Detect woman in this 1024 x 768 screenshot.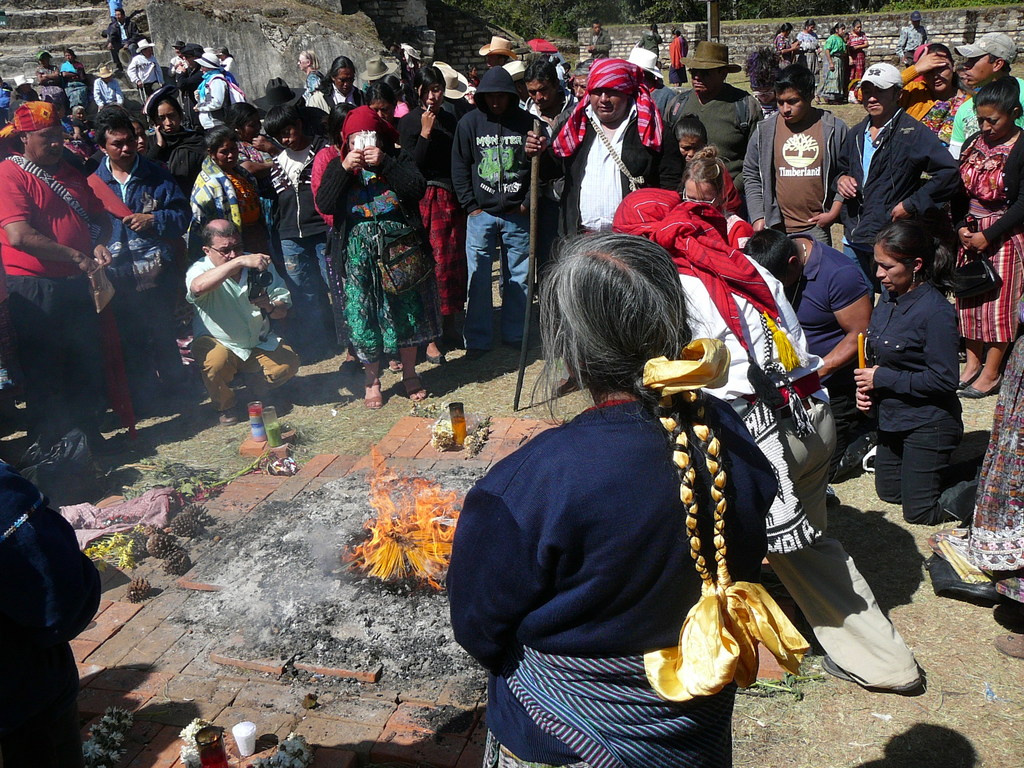
Detection: [856,217,973,527].
